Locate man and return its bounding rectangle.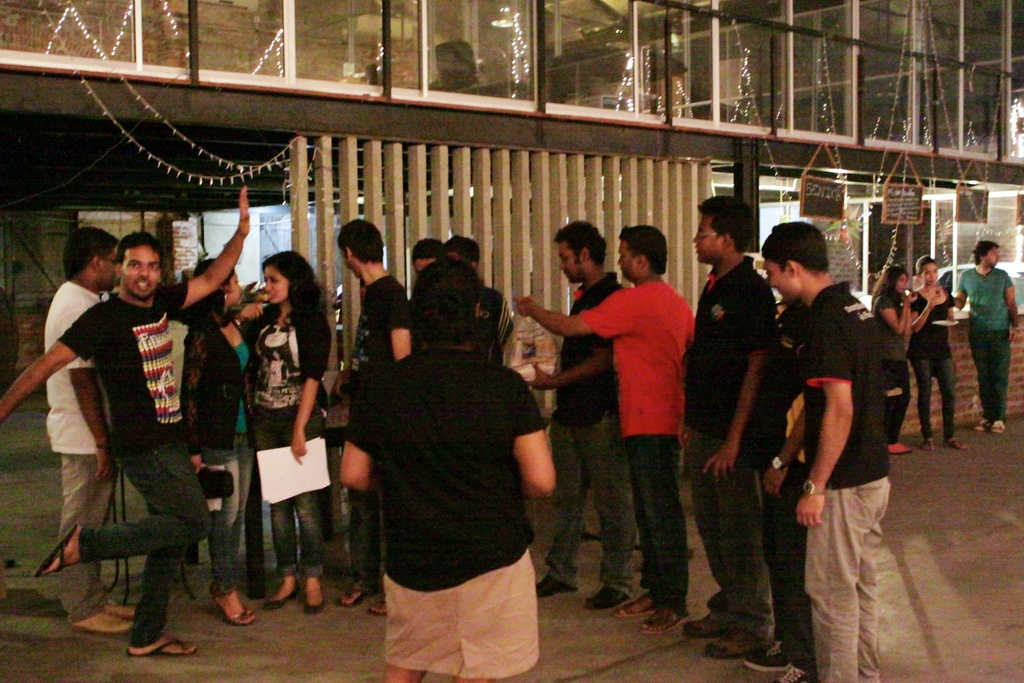
(339,218,425,617).
